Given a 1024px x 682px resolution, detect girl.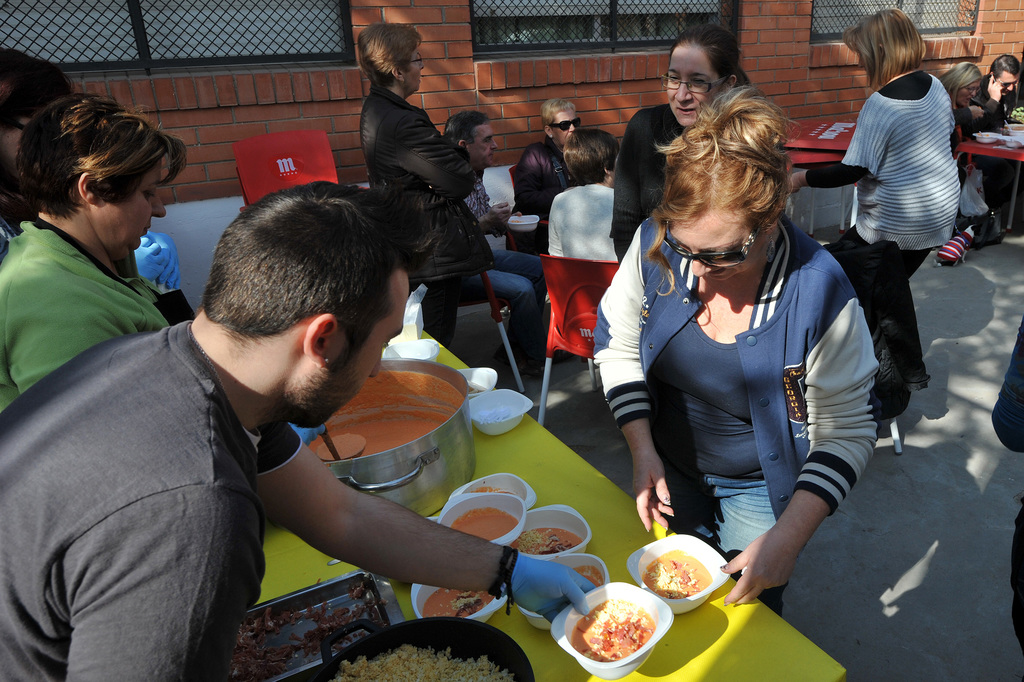
region(351, 12, 497, 352).
